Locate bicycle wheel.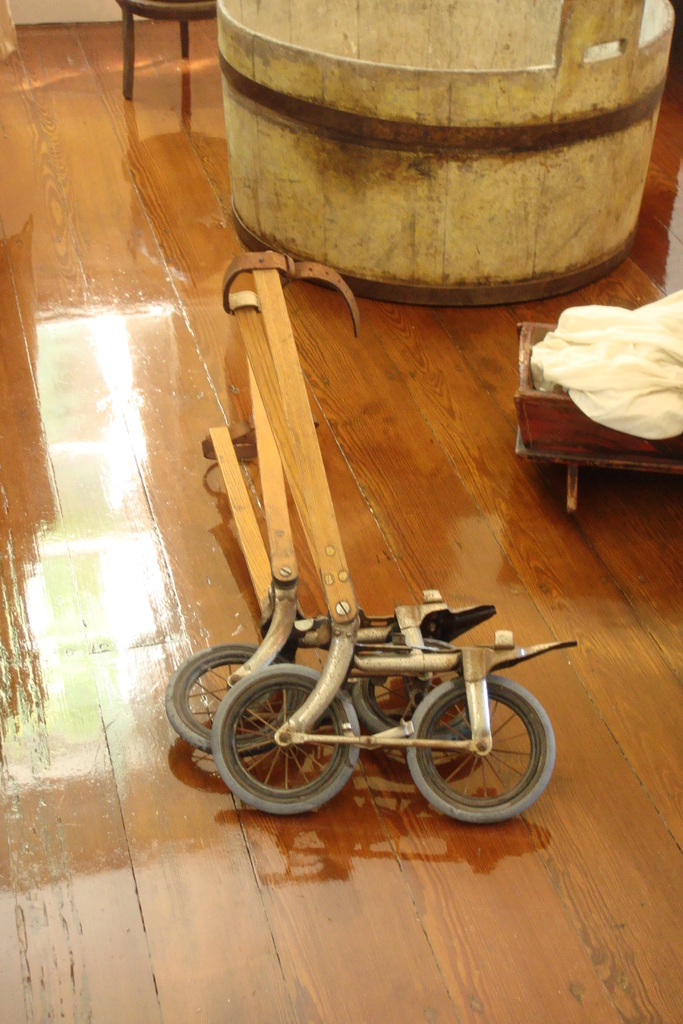
Bounding box: rect(351, 669, 465, 749).
